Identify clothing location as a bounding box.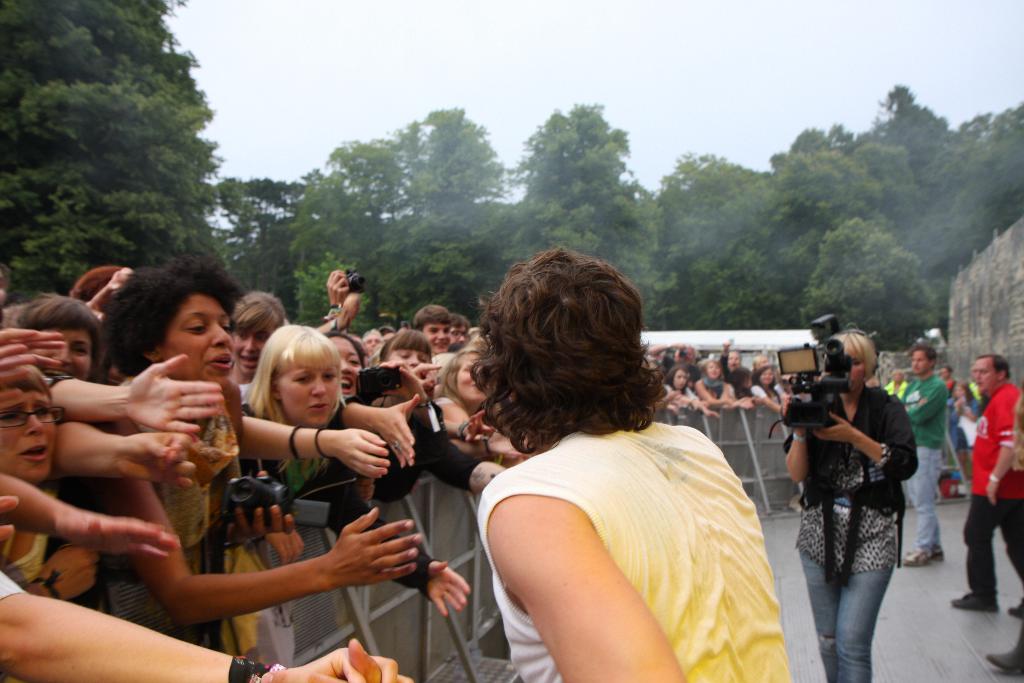
l=700, t=378, r=723, b=397.
